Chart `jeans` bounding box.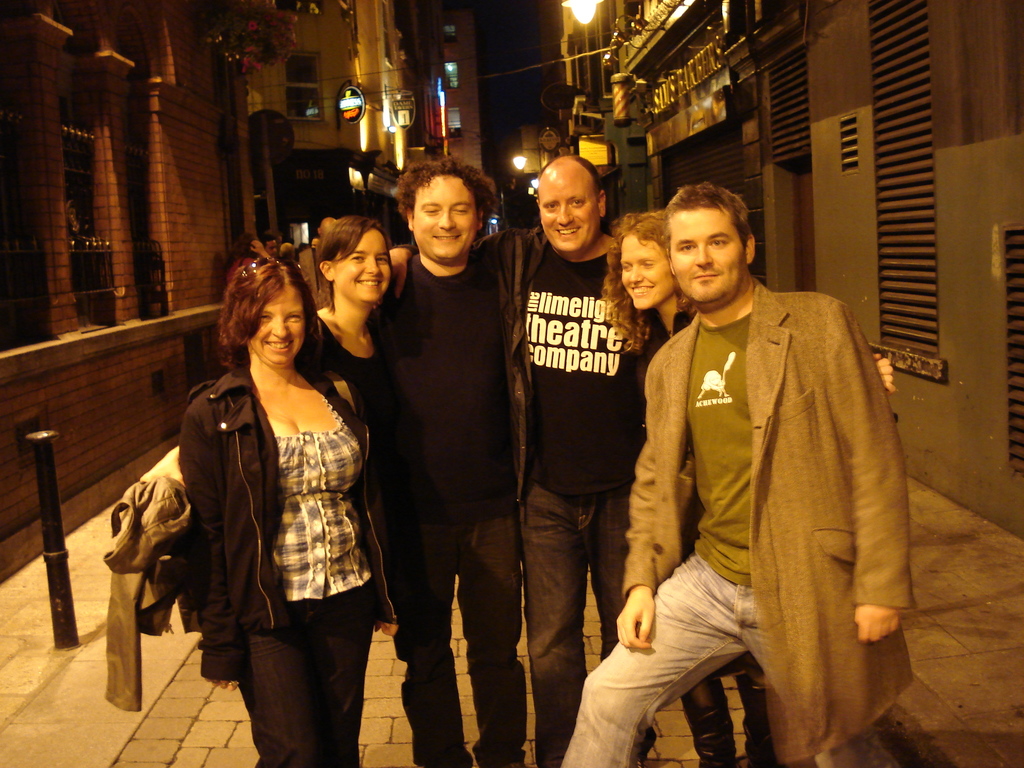
Charted: bbox(385, 511, 527, 767).
